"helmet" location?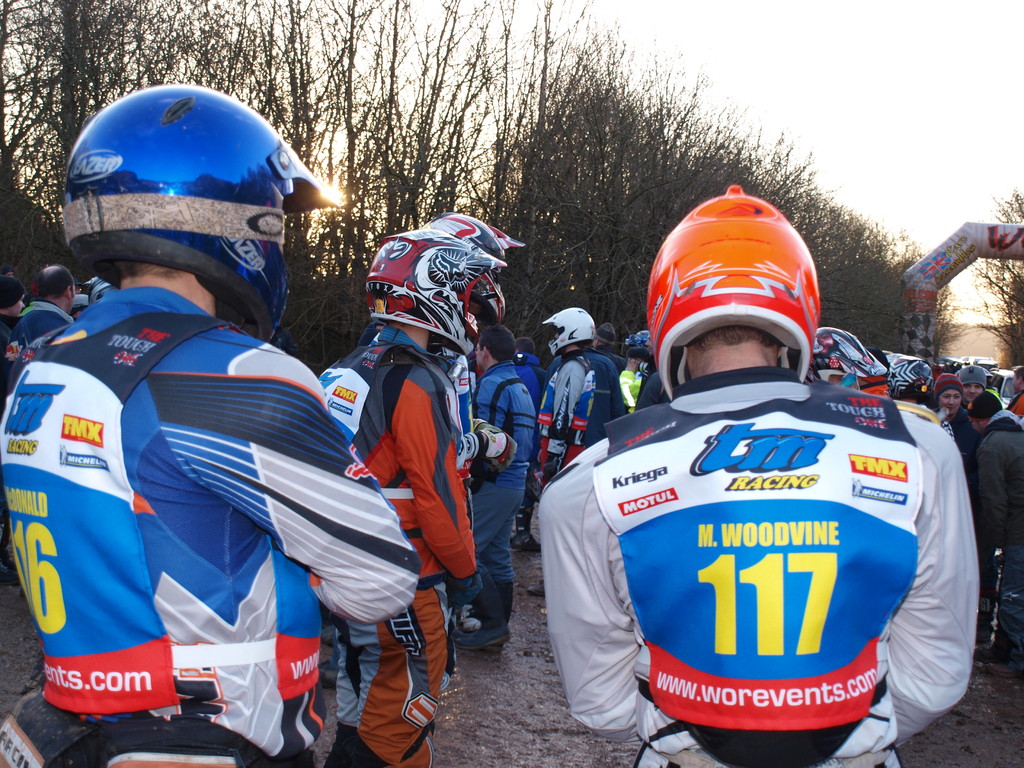
crop(887, 355, 936, 408)
